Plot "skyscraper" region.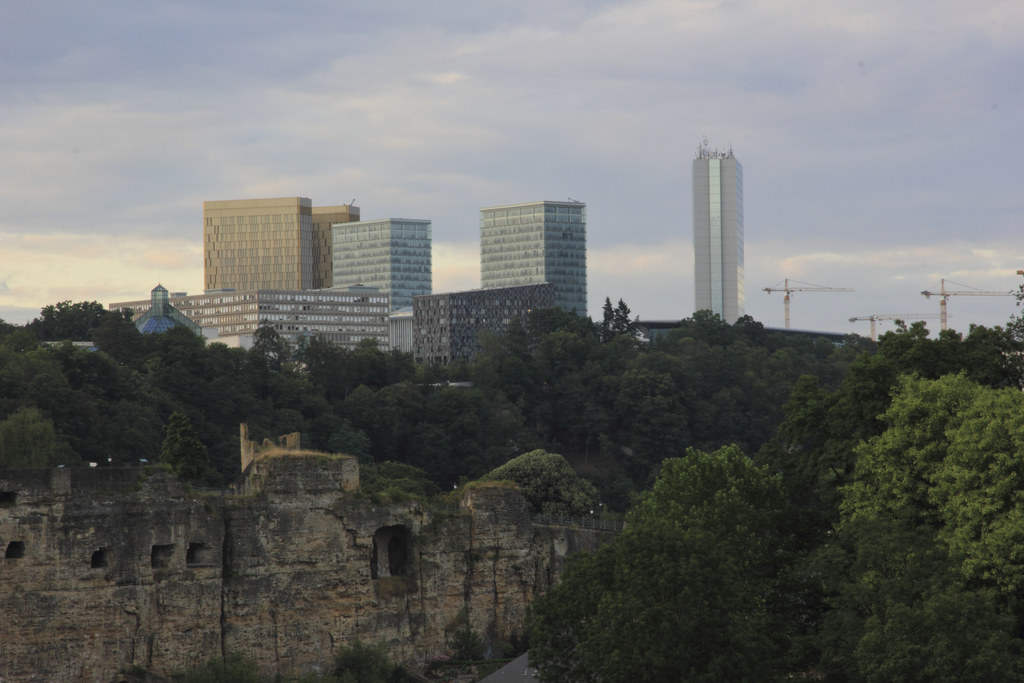
Plotted at 478/195/603/336.
